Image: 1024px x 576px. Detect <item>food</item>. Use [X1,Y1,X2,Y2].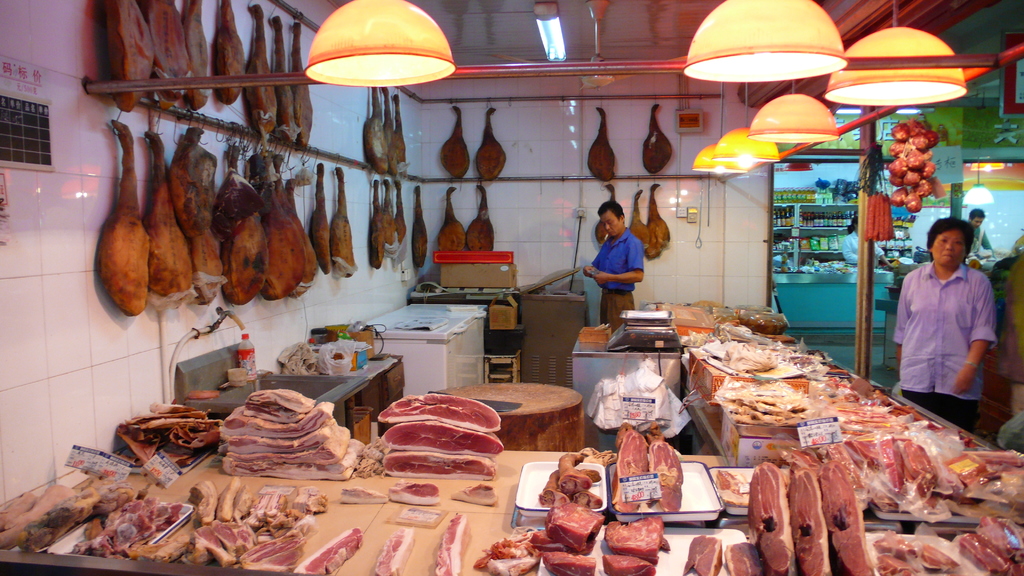
[465,185,496,252].
